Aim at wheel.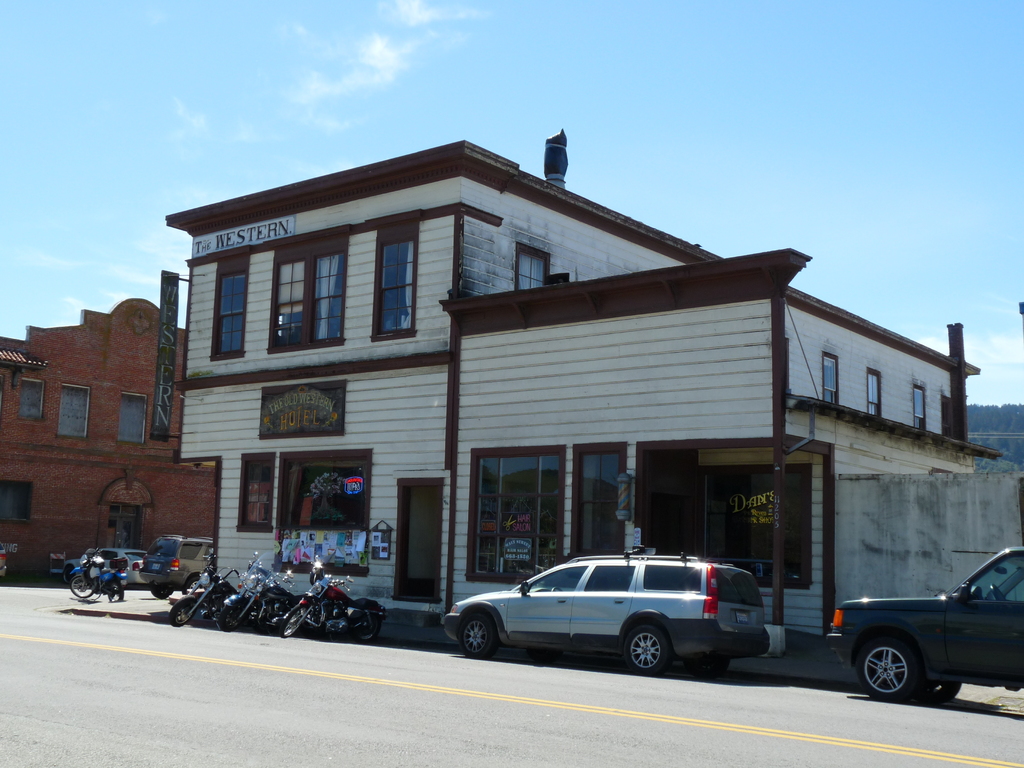
Aimed at <box>283,605,307,638</box>.
